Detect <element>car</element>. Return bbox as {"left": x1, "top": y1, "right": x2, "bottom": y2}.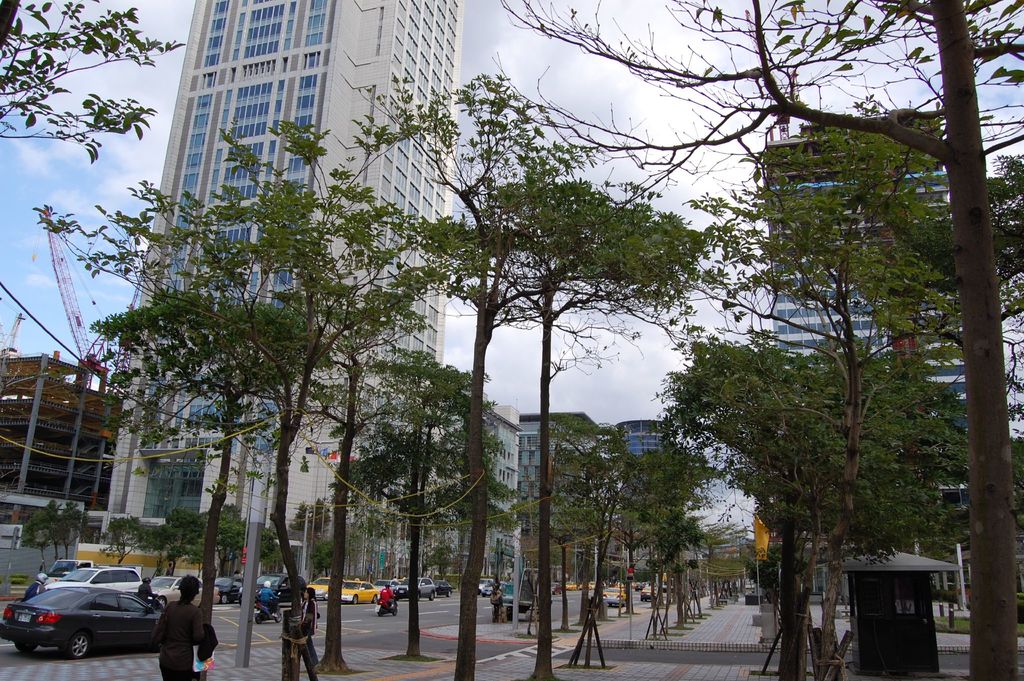
{"left": 40, "top": 566, "right": 143, "bottom": 595}.
